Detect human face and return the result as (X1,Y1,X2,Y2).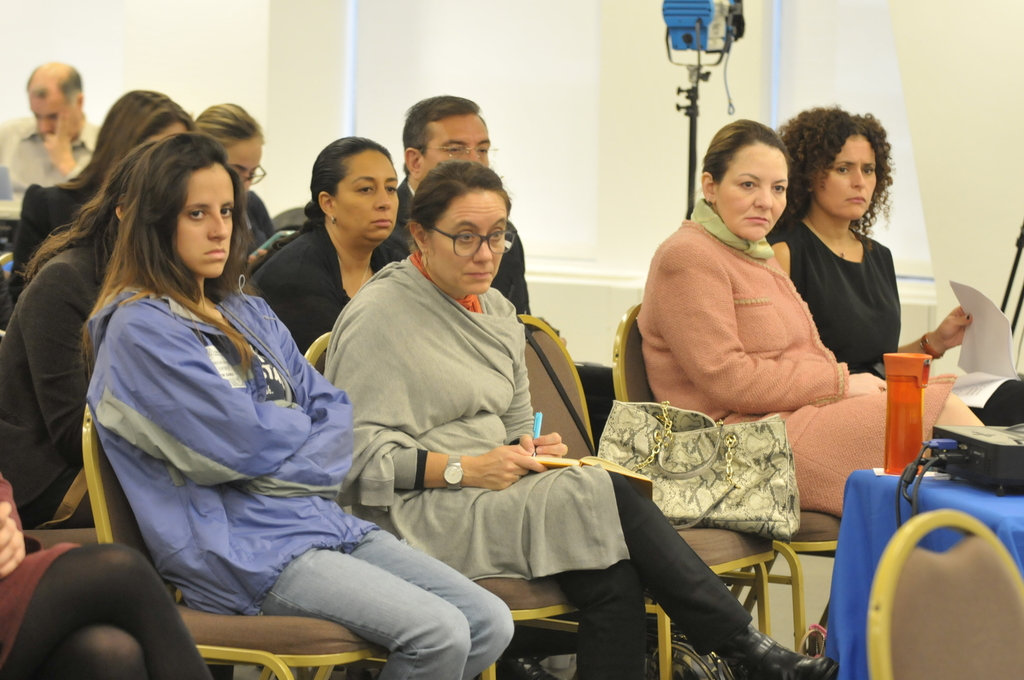
(812,132,879,223).
